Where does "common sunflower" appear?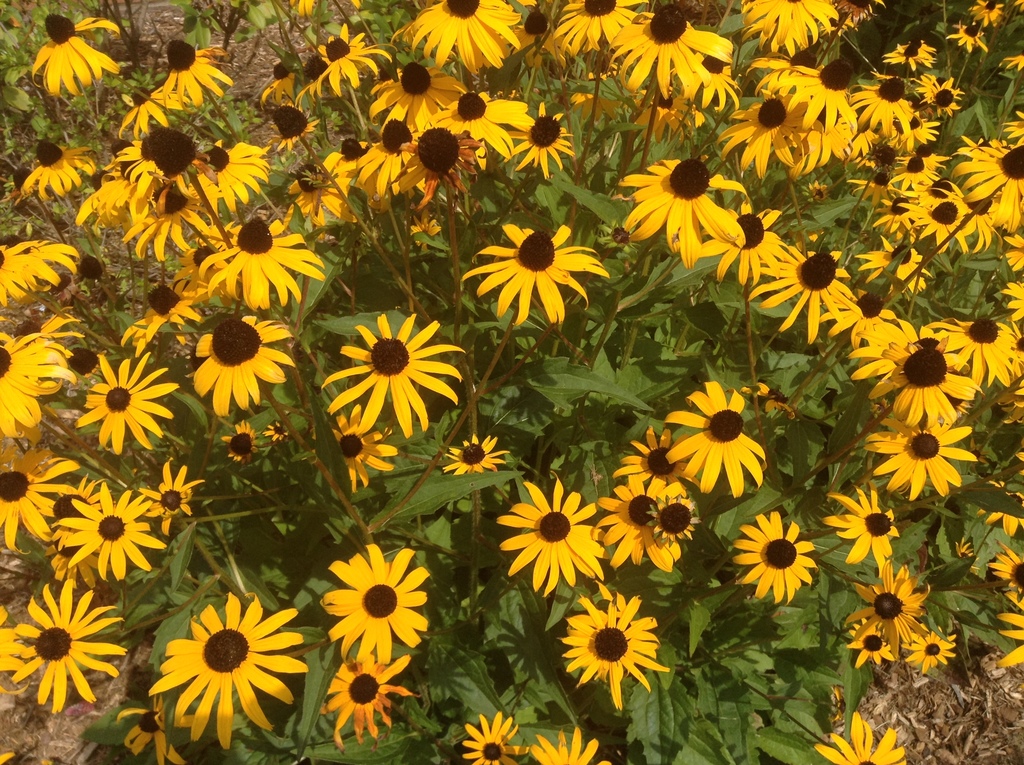
Appears at x1=0, y1=235, x2=36, y2=294.
